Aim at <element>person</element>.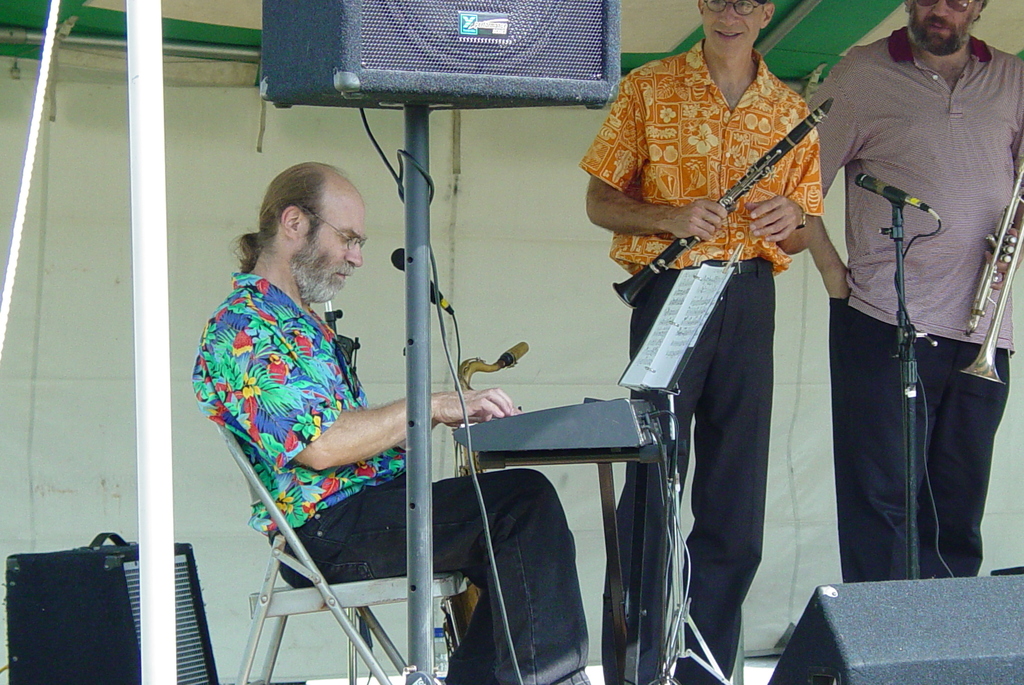
Aimed at (x1=808, y1=0, x2=1023, y2=584).
